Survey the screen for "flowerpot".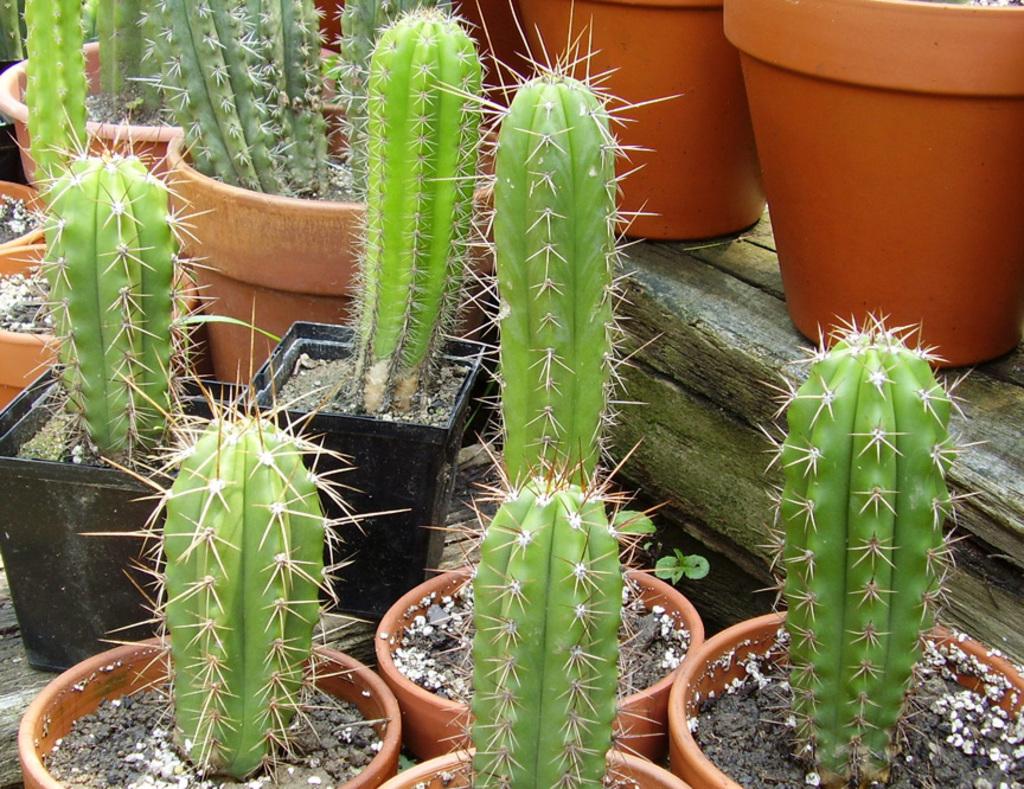
Survey found: [508, 0, 770, 243].
